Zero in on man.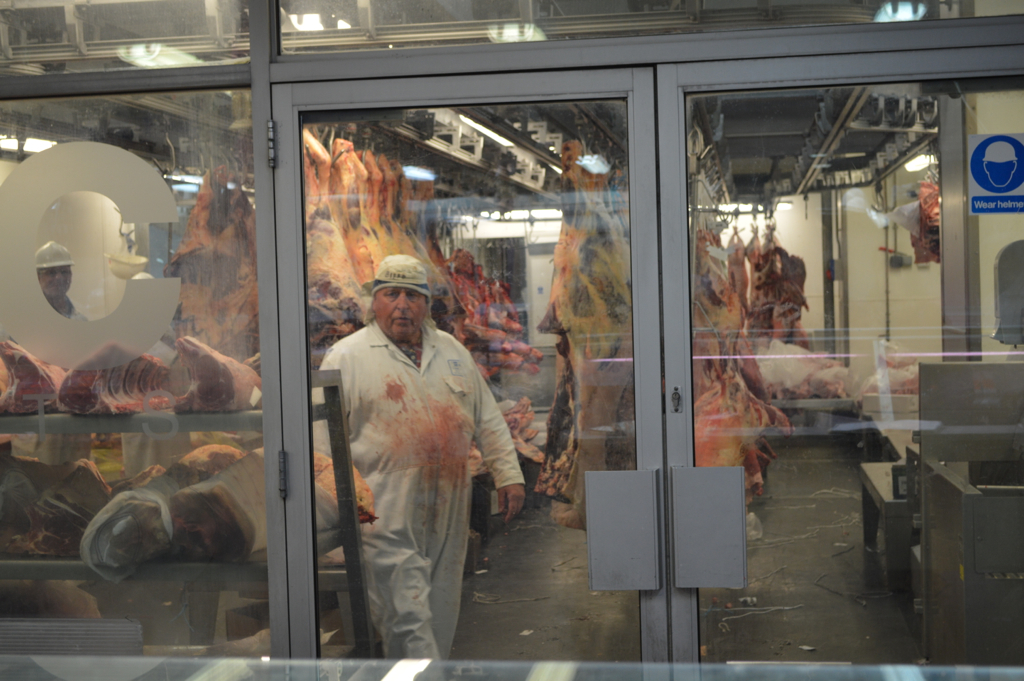
Zeroed in: l=318, t=228, r=511, b=660.
